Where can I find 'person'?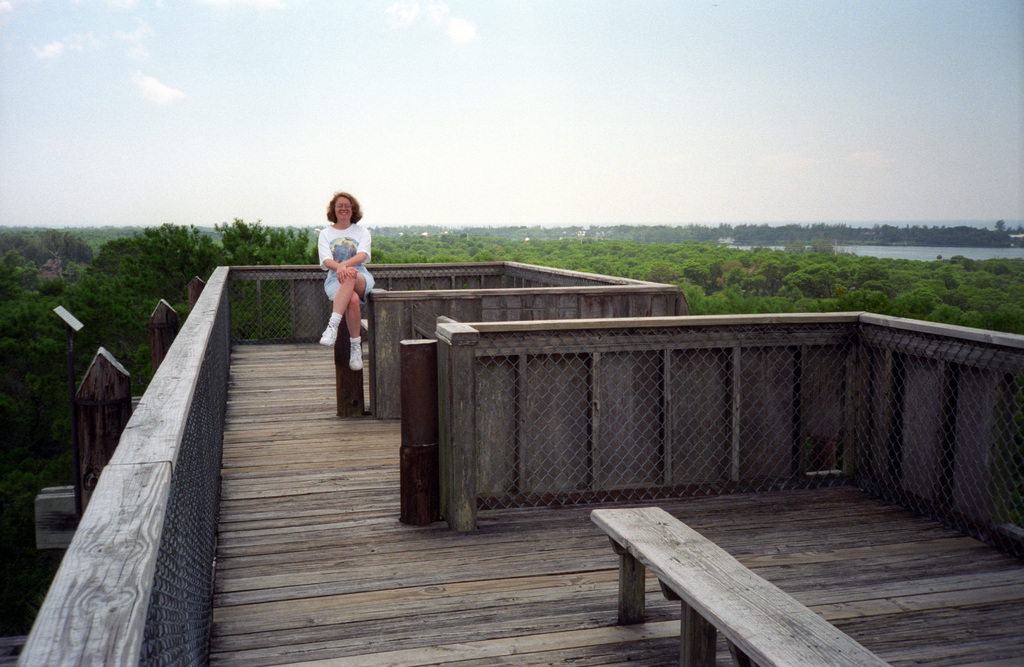
You can find it at crop(314, 189, 378, 375).
